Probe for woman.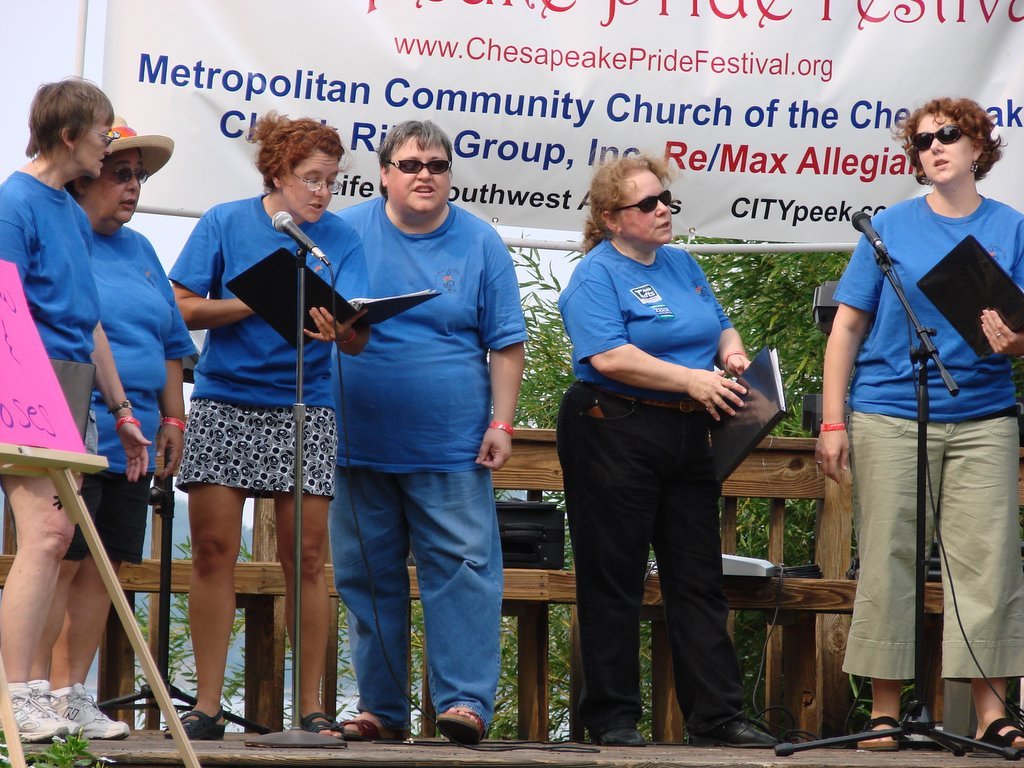
Probe result: [813, 89, 1023, 751].
